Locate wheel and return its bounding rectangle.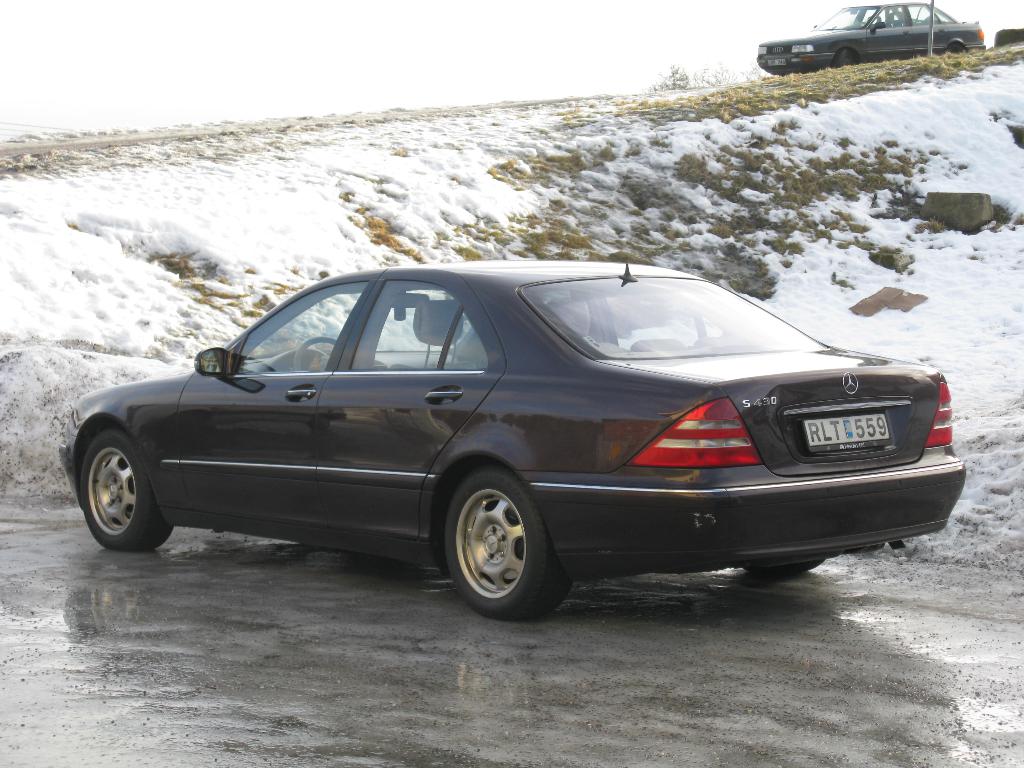
434:477:558:612.
